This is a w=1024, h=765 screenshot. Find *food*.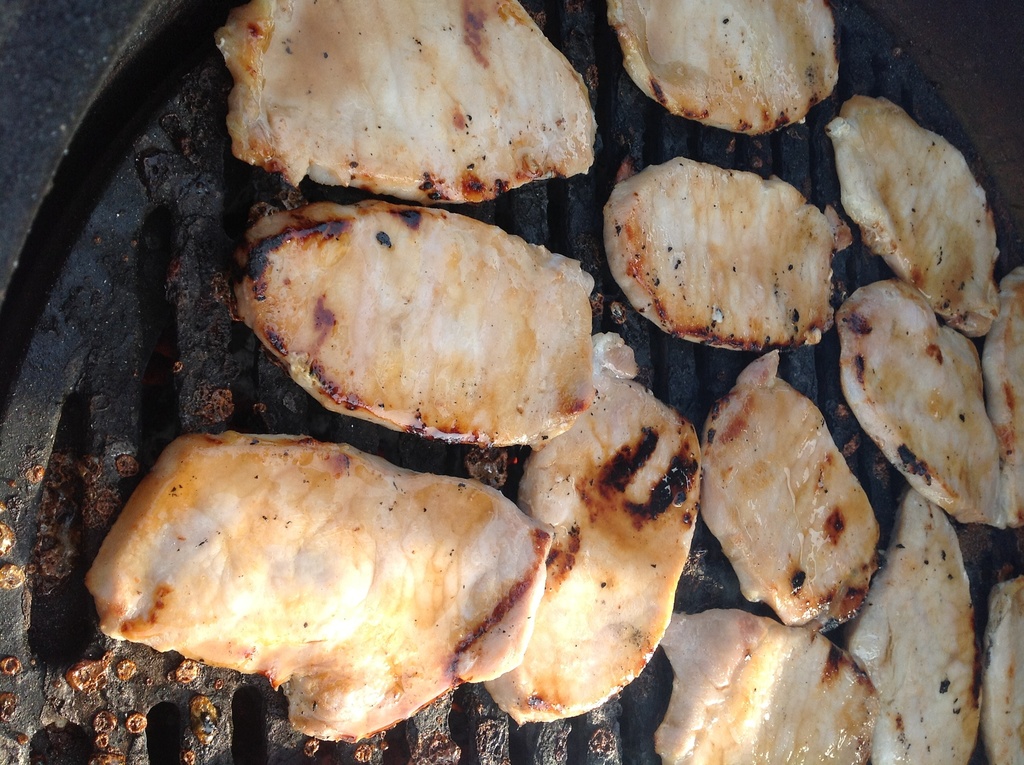
Bounding box: rect(602, 0, 841, 131).
